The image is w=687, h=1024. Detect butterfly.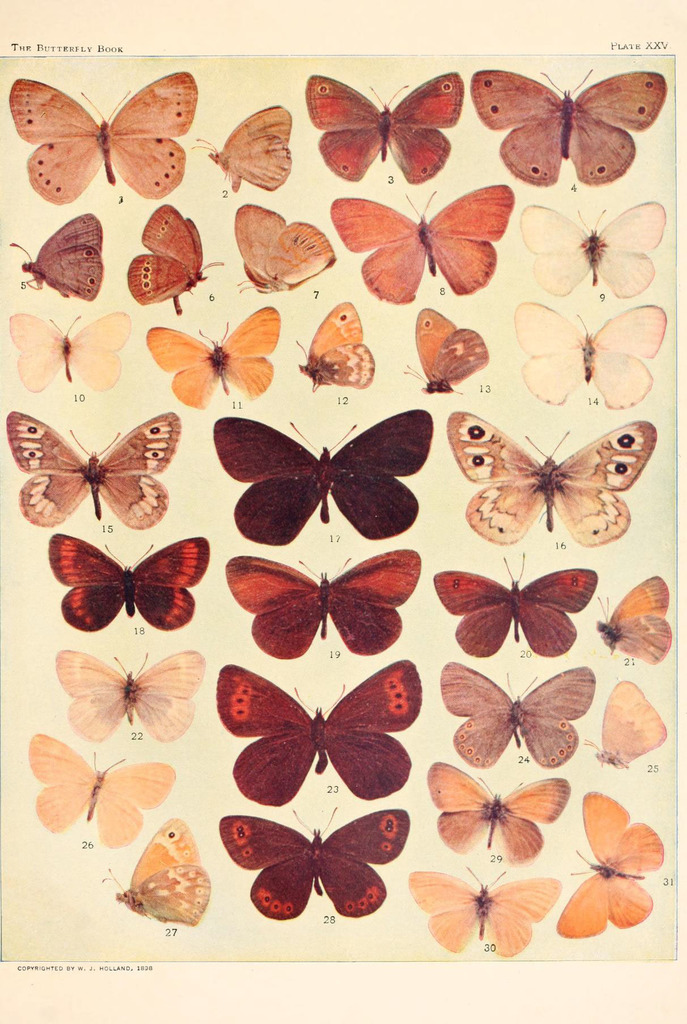
Detection: box(188, 108, 300, 197).
